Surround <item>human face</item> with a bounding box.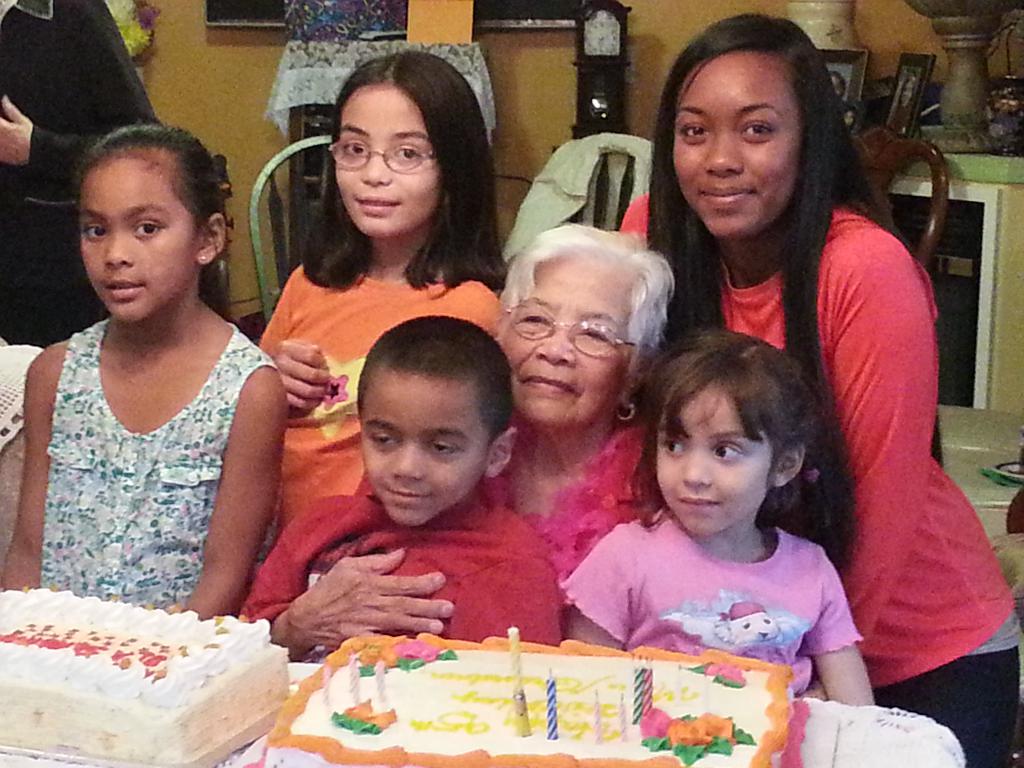
505 257 630 430.
